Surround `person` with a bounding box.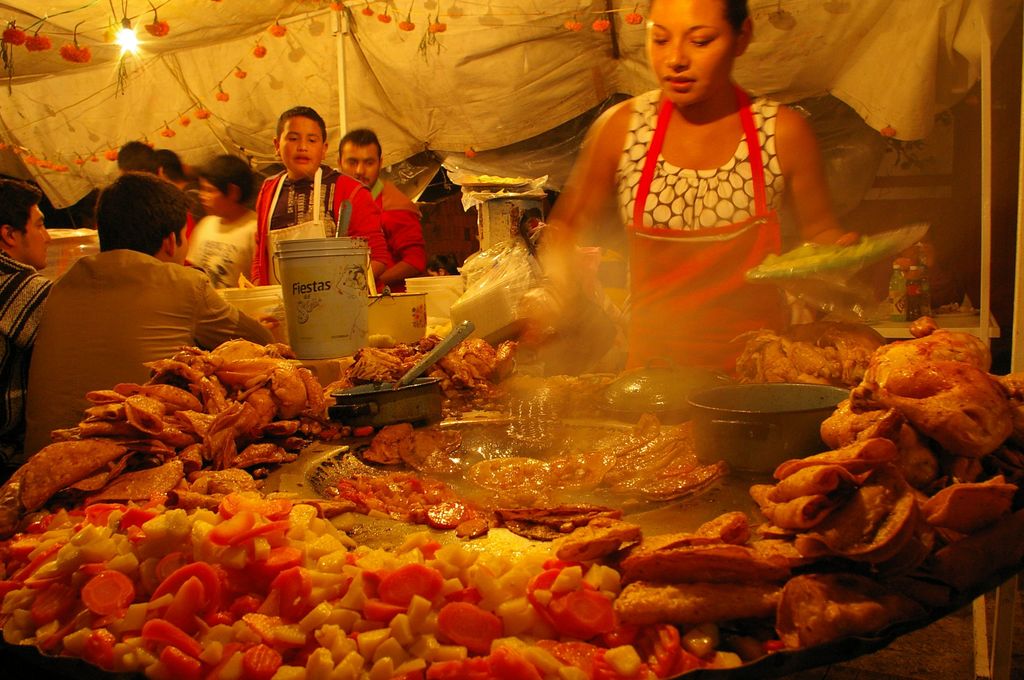
BBox(426, 260, 461, 276).
